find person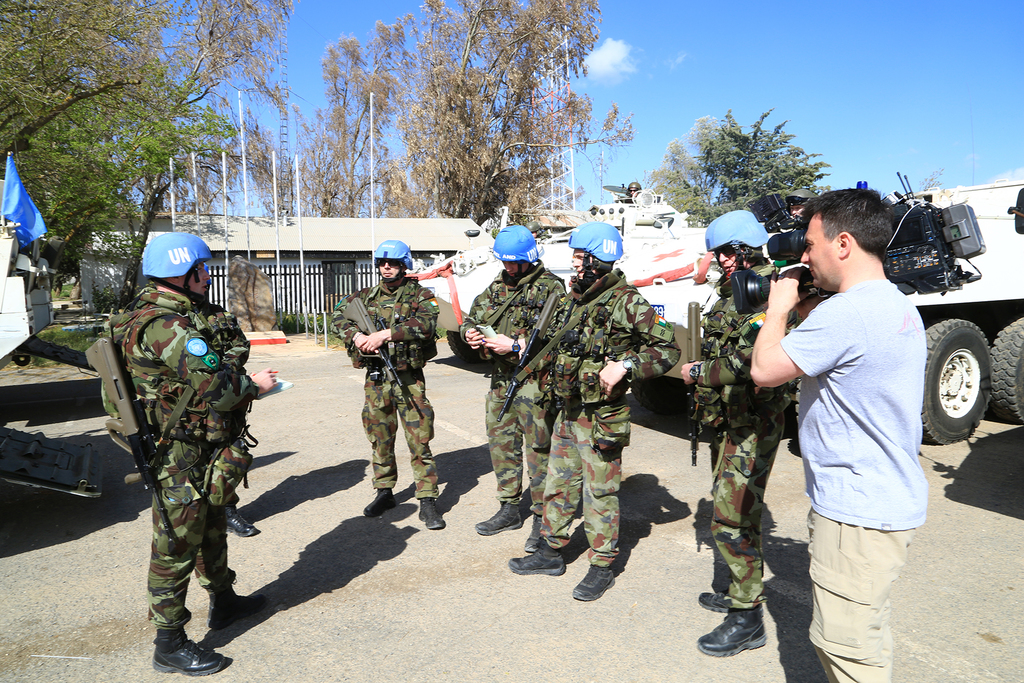
pyautogui.locateOnScreen(461, 220, 570, 542)
